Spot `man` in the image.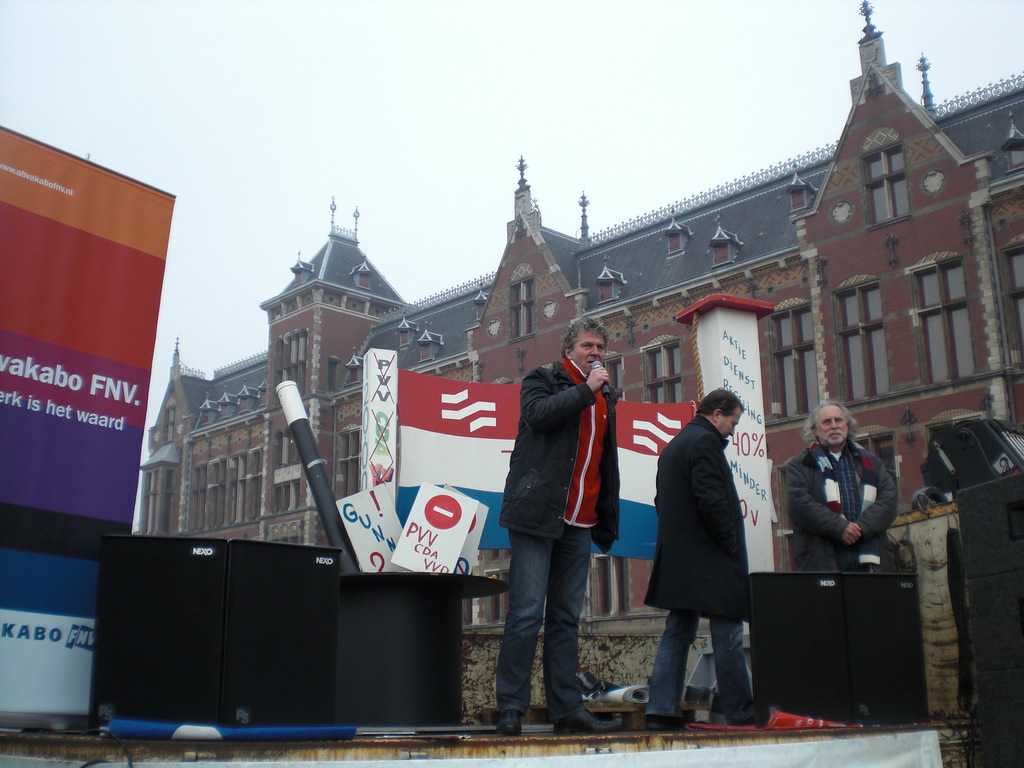
`man` found at box(642, 388, 765, 733).
